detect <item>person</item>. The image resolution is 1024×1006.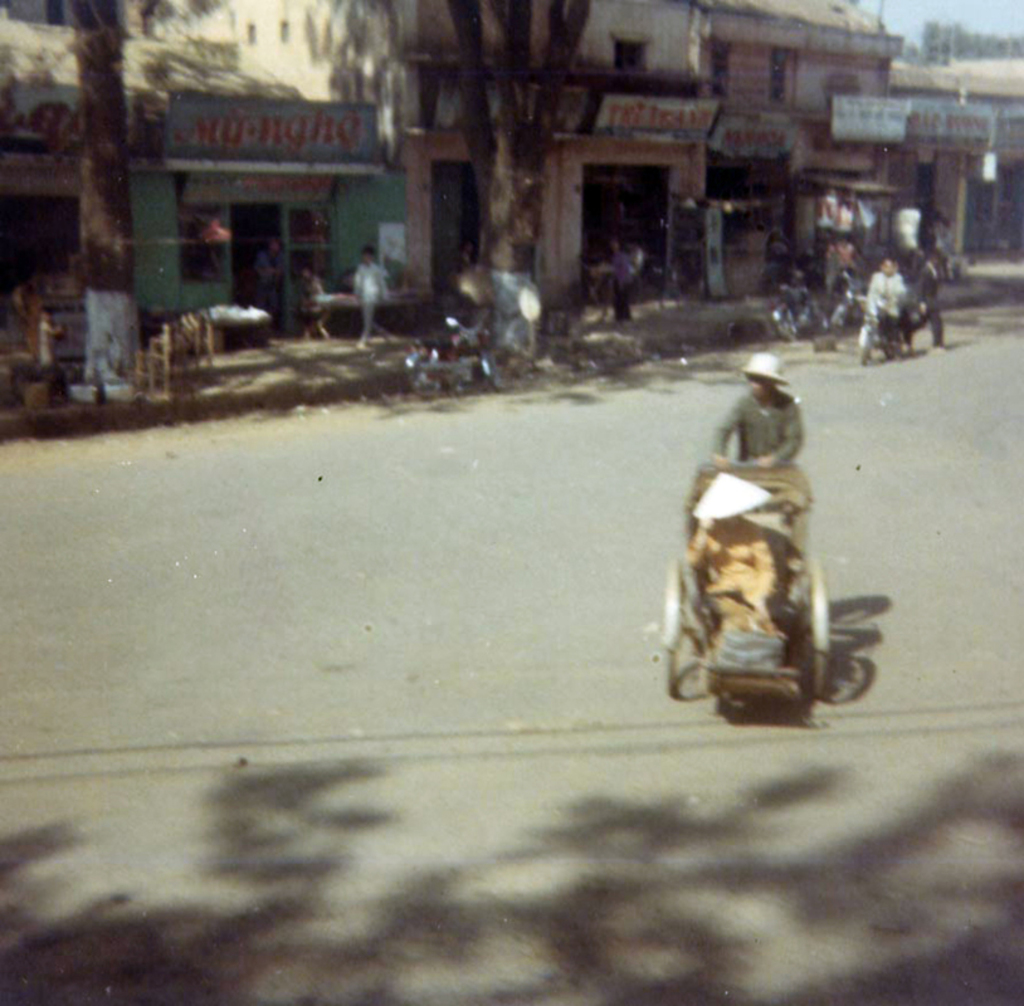
[346, 238, 406, 353].
